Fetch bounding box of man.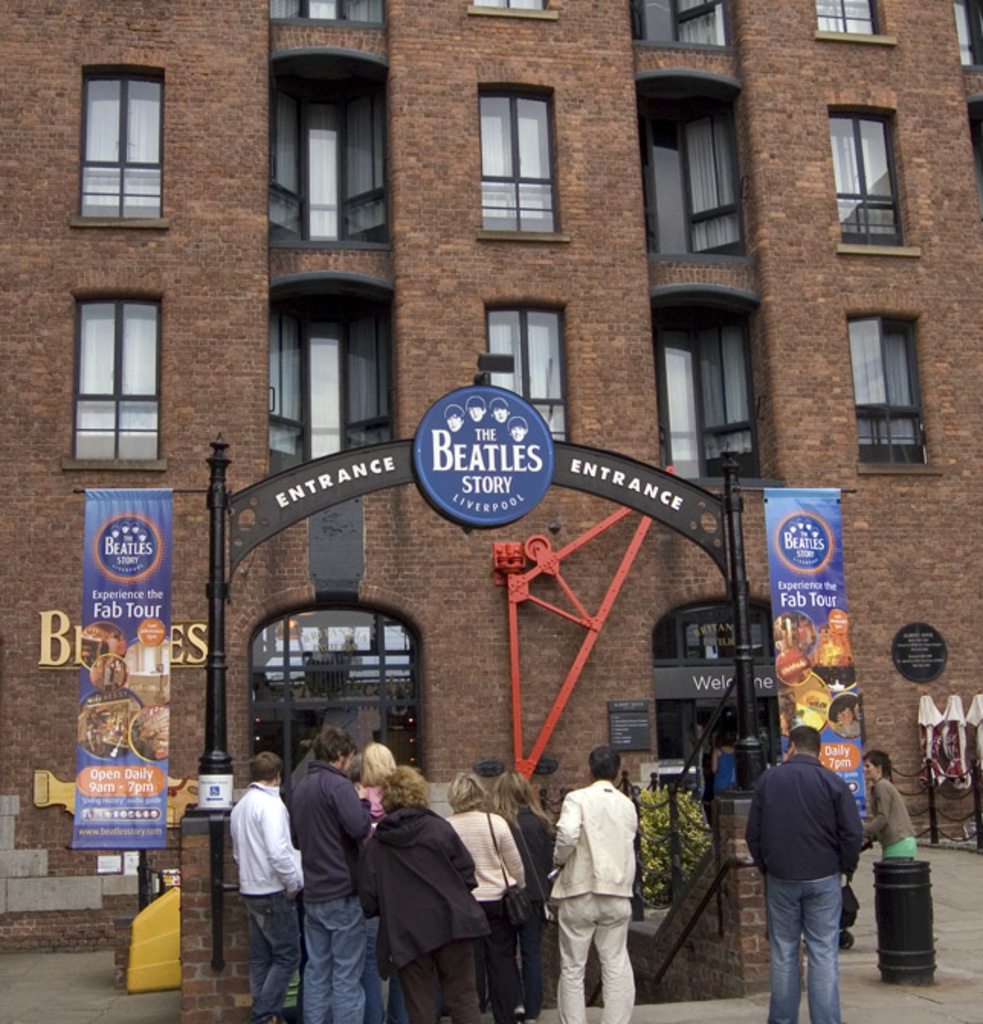
Bbox: left=751, top=716, right=891, bottom=1015.
